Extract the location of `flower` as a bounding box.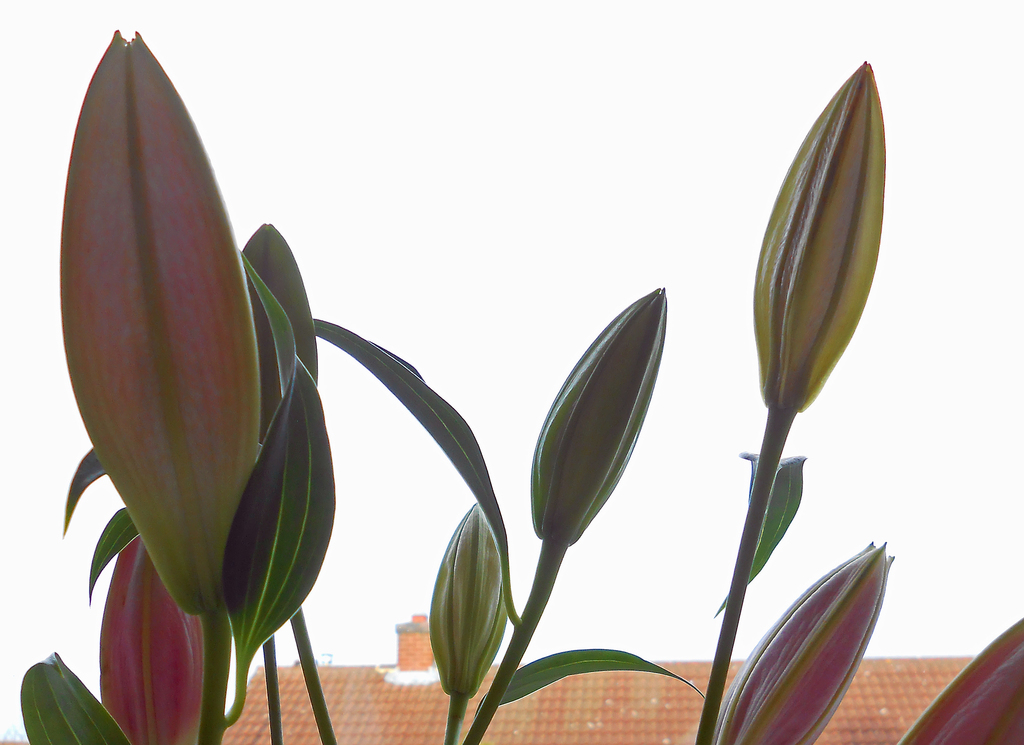
box=[58, 27, 262, 616].
